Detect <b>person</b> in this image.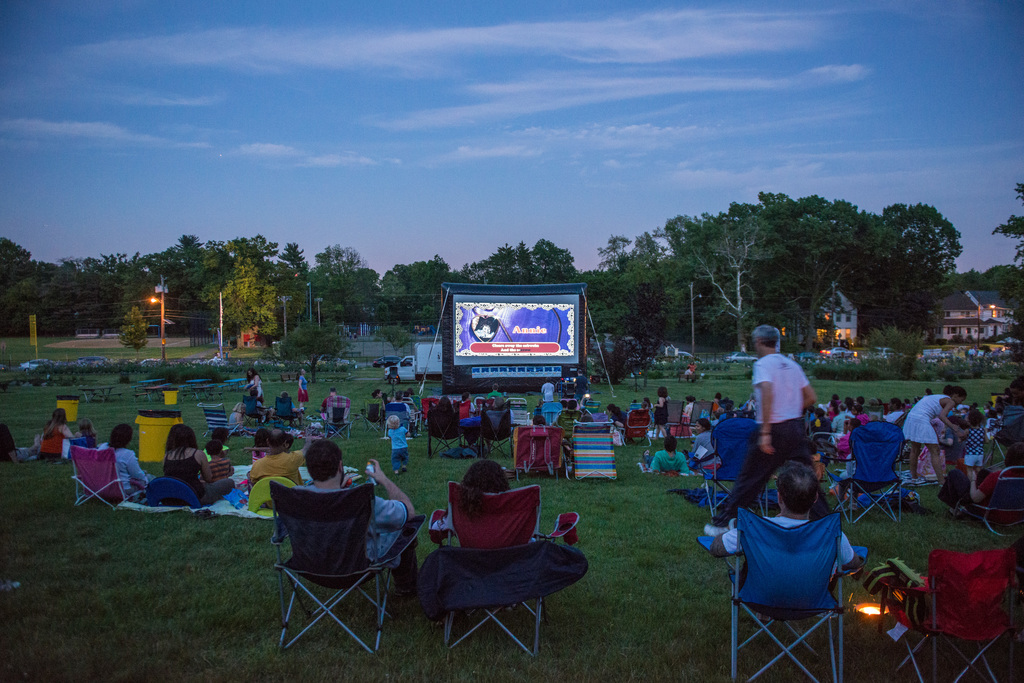
Detection: <bbox>243, 361, 267, 411</bbox>.
